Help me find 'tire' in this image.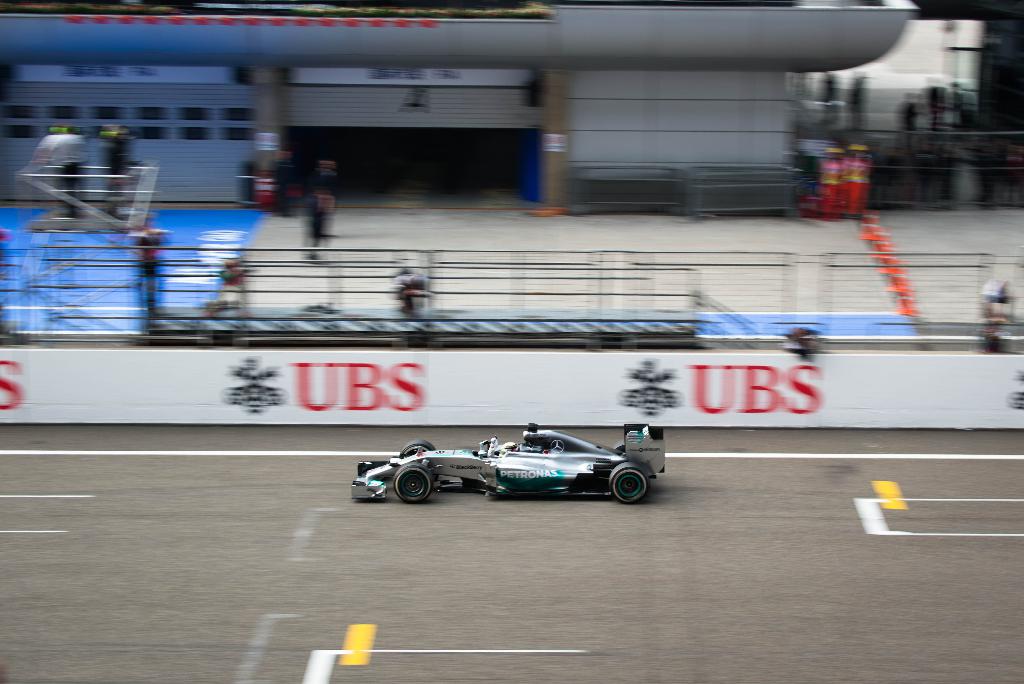
Found it: [394,463,432,505].
